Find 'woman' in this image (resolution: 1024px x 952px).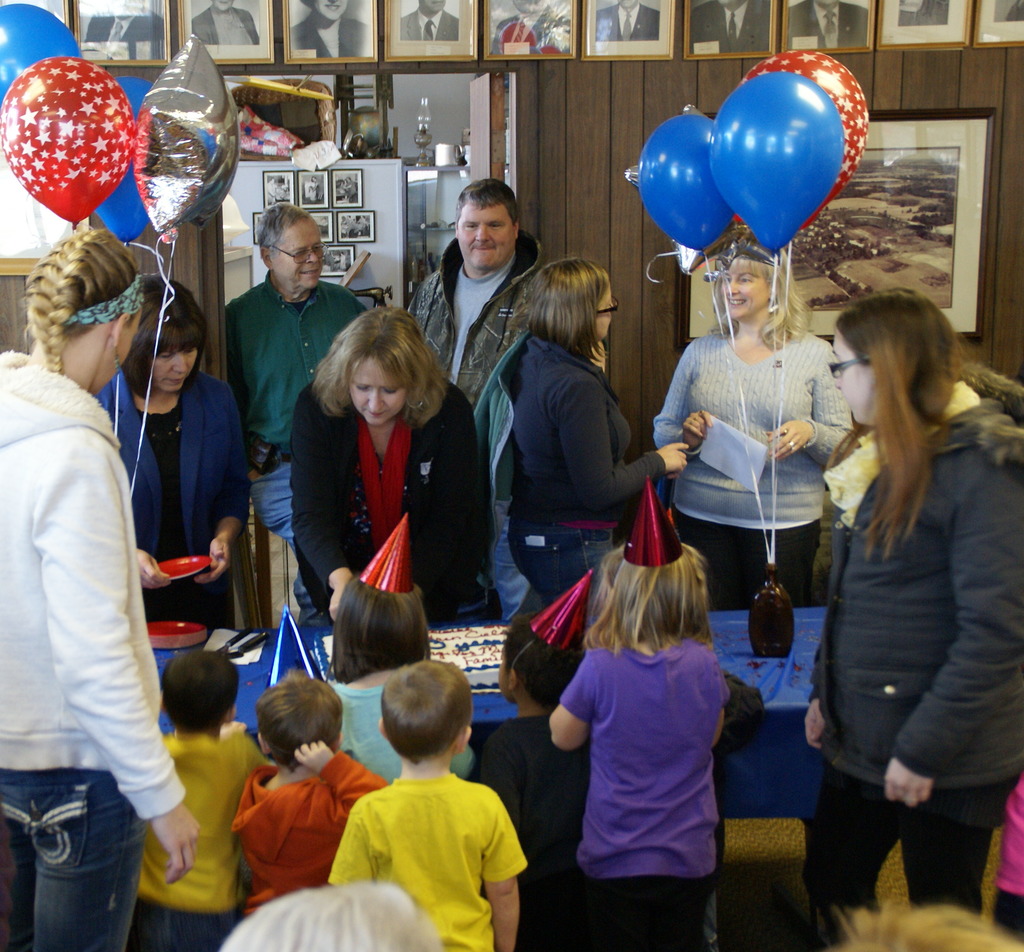
[505, 257, 689, 624].
